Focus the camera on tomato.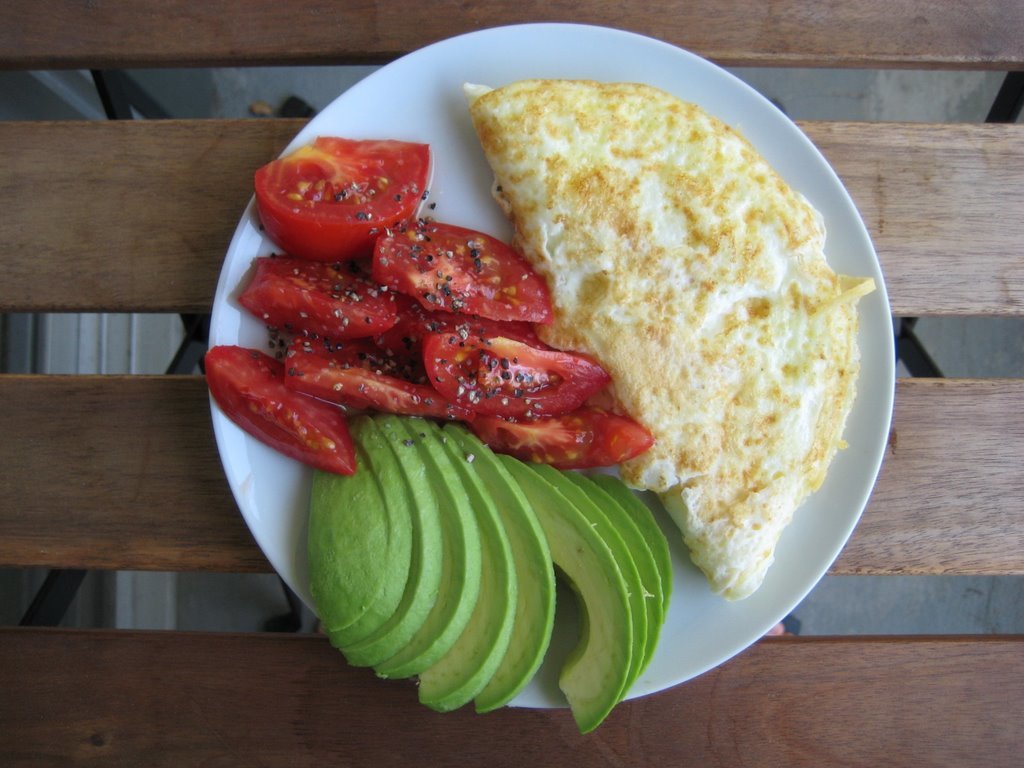
Focus region: (252, 123, 439, 253).
